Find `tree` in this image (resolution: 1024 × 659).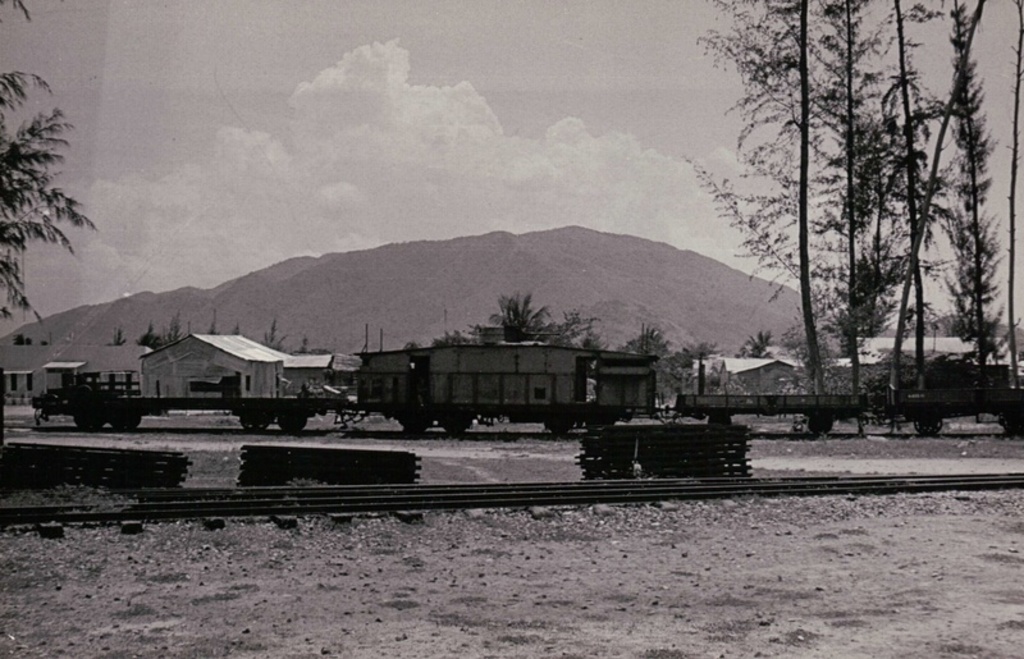
region(927, 0, 1001, 377).
